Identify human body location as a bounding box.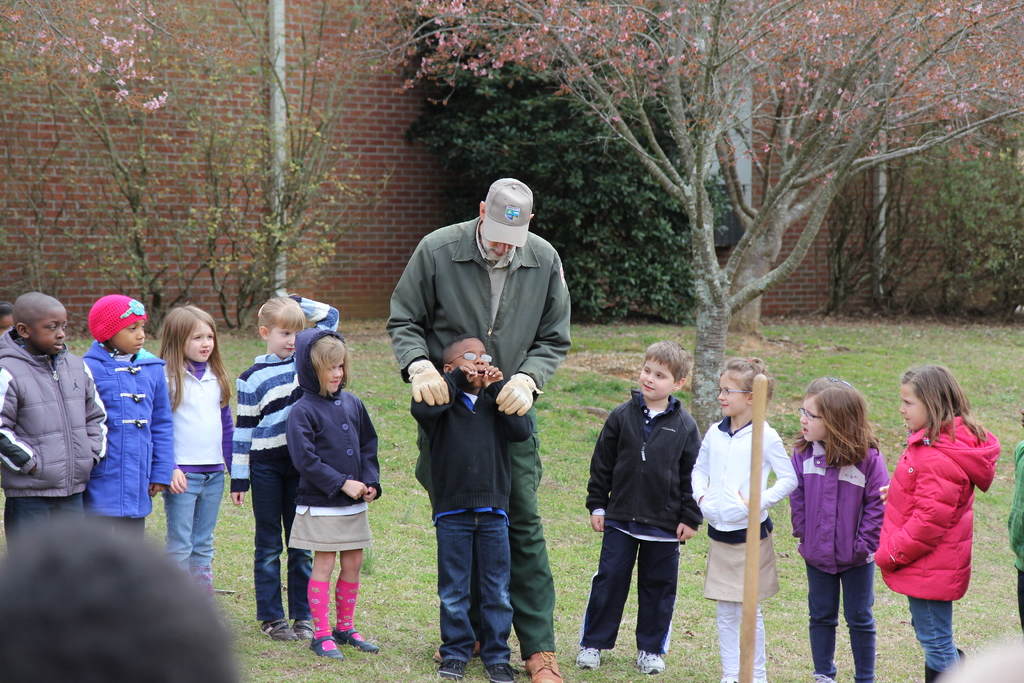
(left=691, top=359, right=796, bottom=682).
